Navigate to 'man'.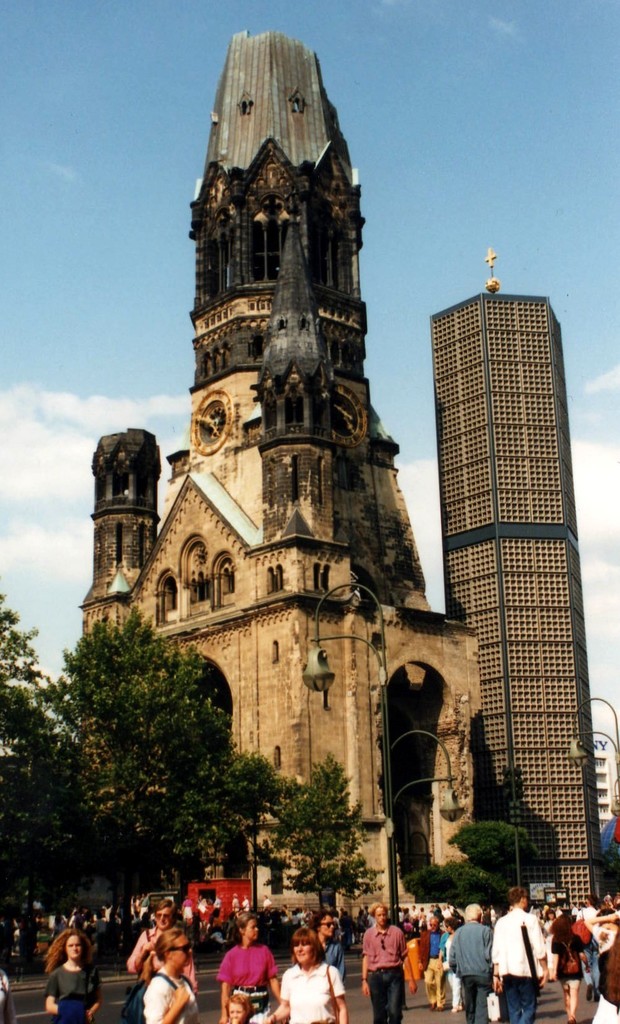
Navigation target: <box>498,892,566,1021</box>.
